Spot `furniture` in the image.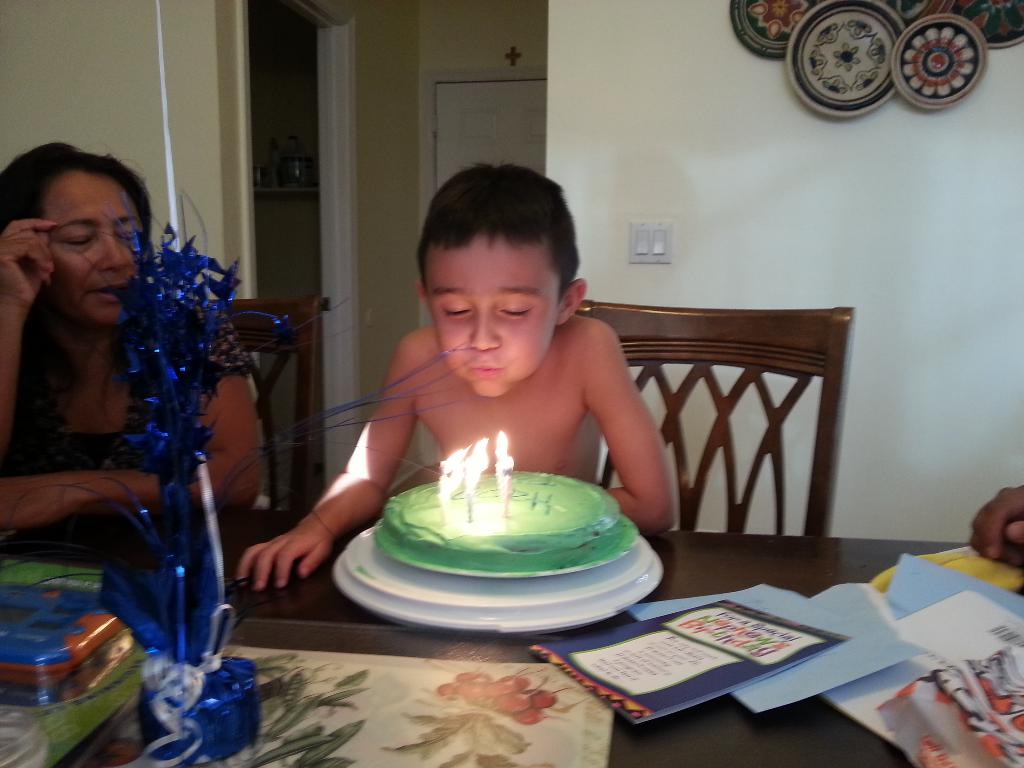
`furniture` found at {"left": 186, "top": 295, "right": 333, "bottom": 541}.
